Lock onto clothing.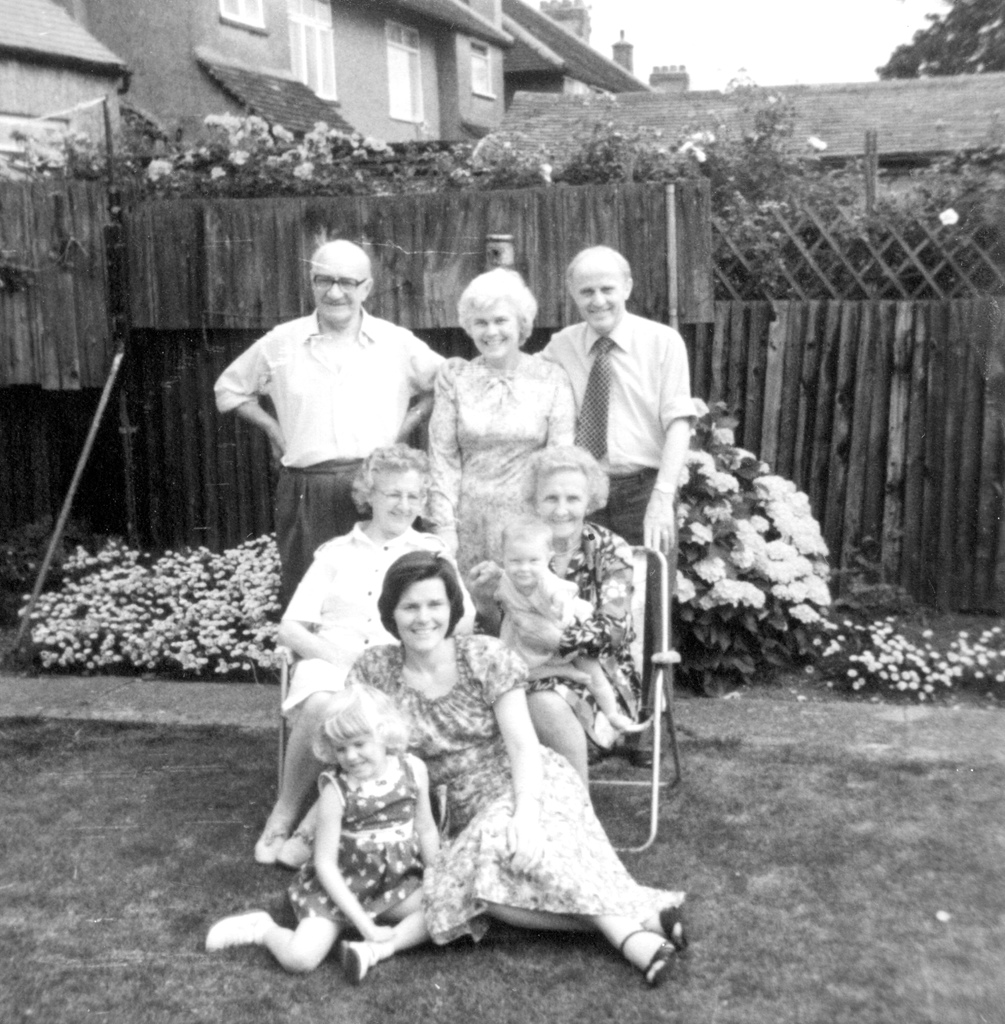
Locked: box=[490, 572, 583, 678].
